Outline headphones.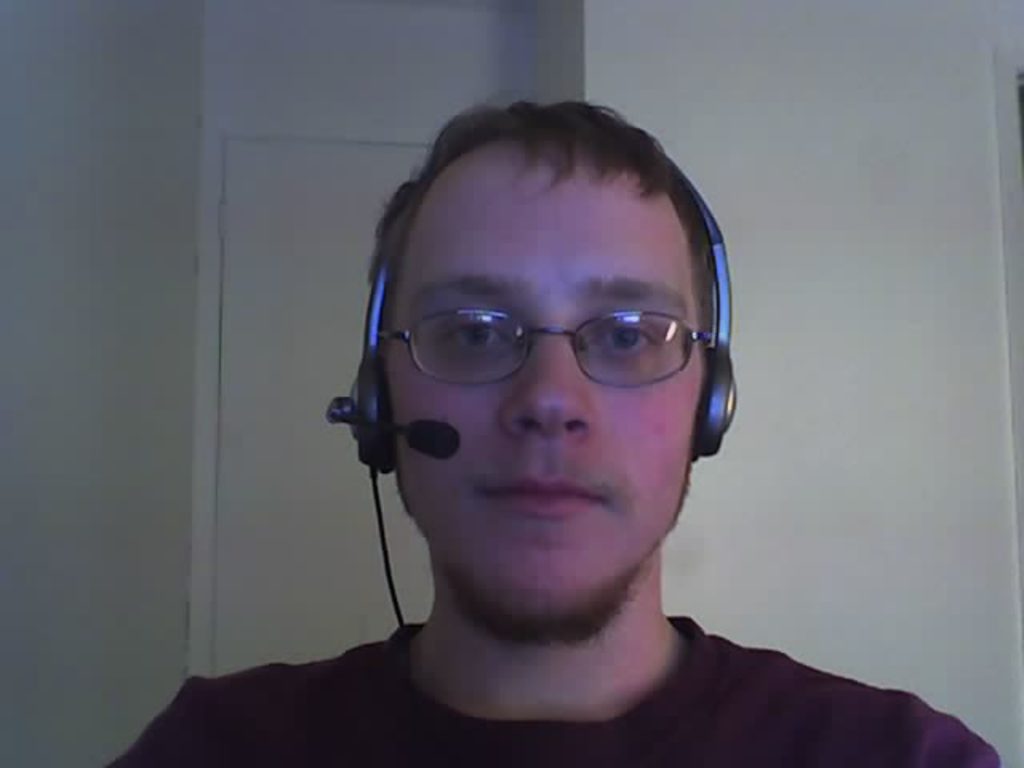
Outline: left=320, top=154, right=746, bottom=480.
